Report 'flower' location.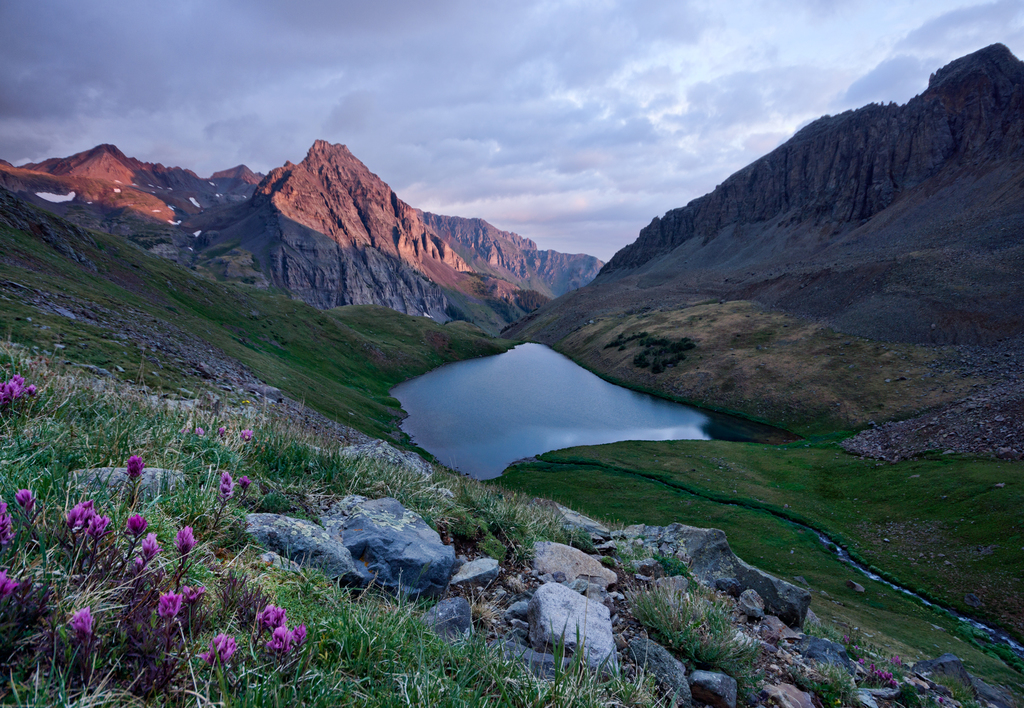
Report: [x1=0, y1=497, x2=9, y2=546].
